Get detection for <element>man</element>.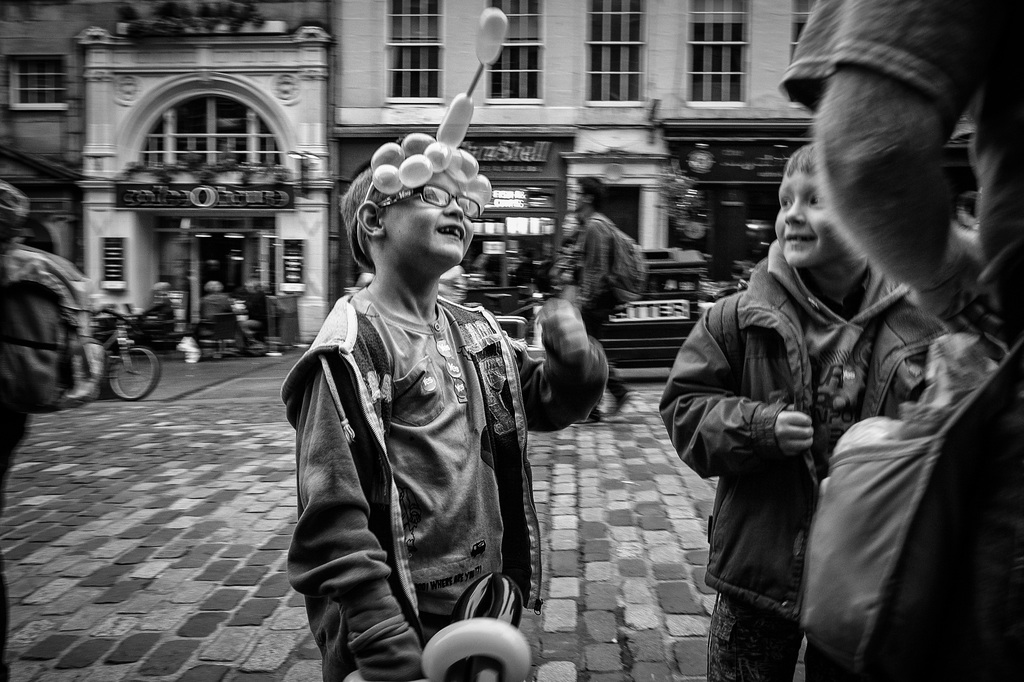
Detection: BBox(570, 175, 616, 418).
